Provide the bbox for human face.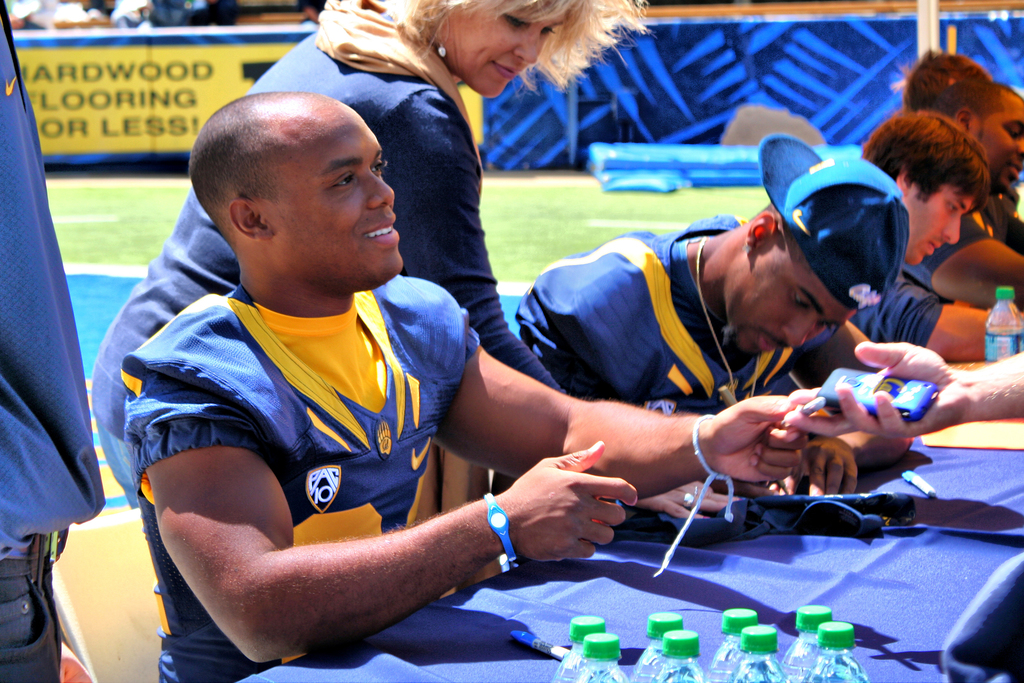
x1=981, y1=85, x2=1023, y2=195.
